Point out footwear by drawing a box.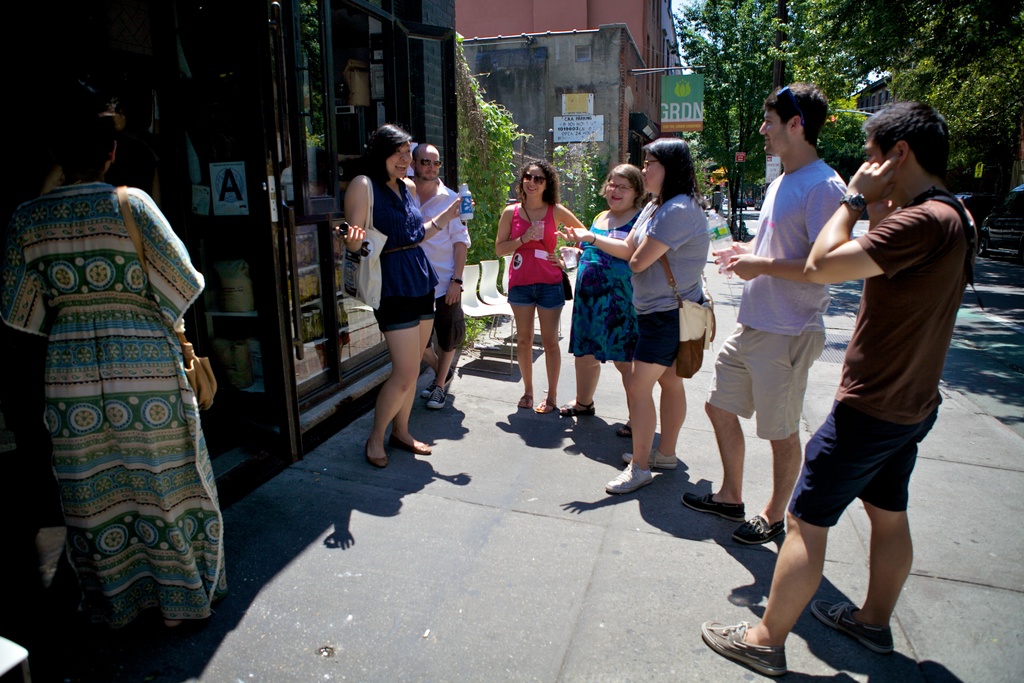
left=810, top=601, right=890, bottom=652.
